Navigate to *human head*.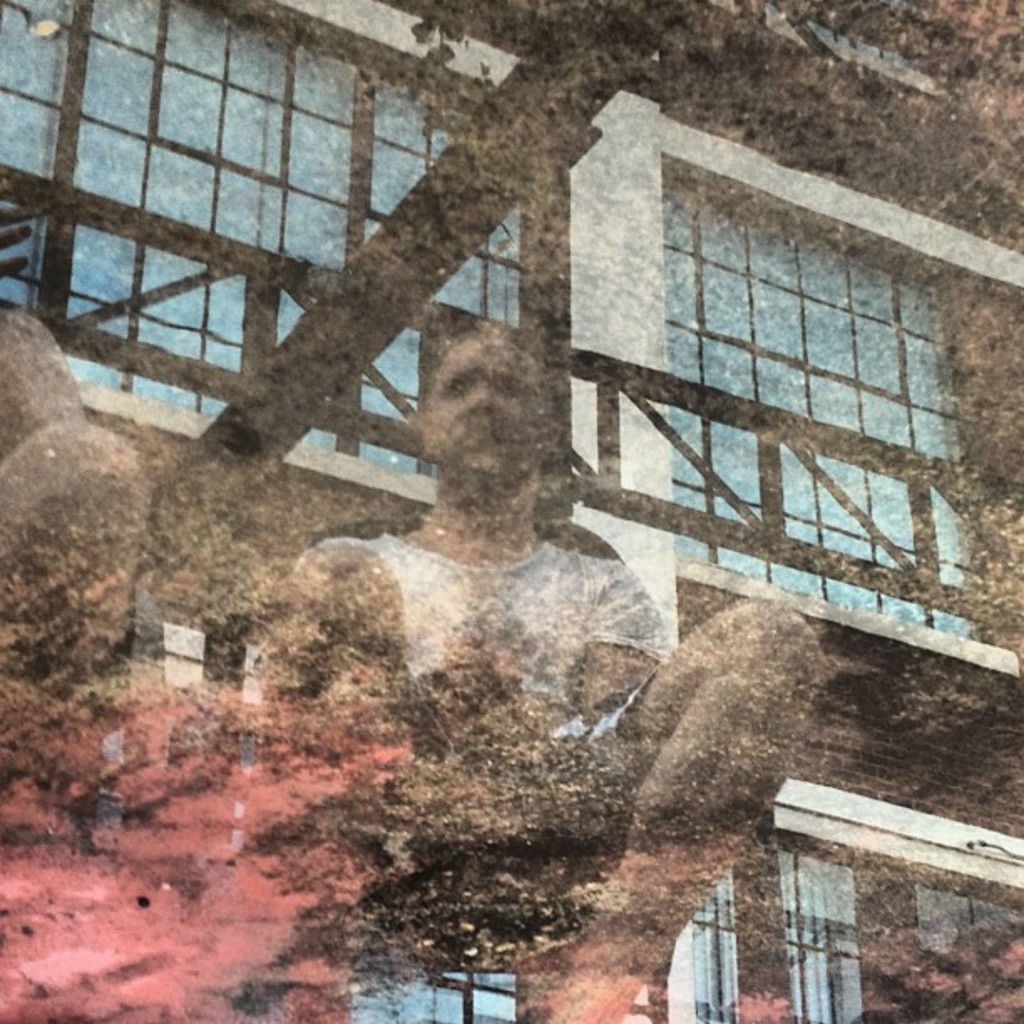
Navigation target: Rect(412, 310, 579, 524).
